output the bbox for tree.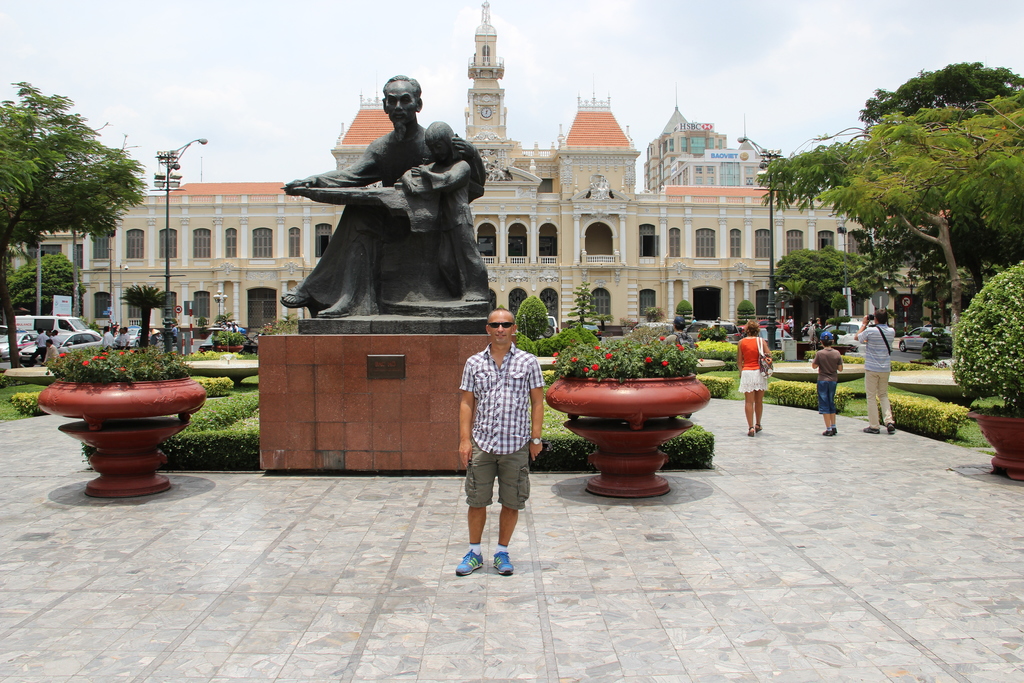
locate(595, 311, 612, 336).
